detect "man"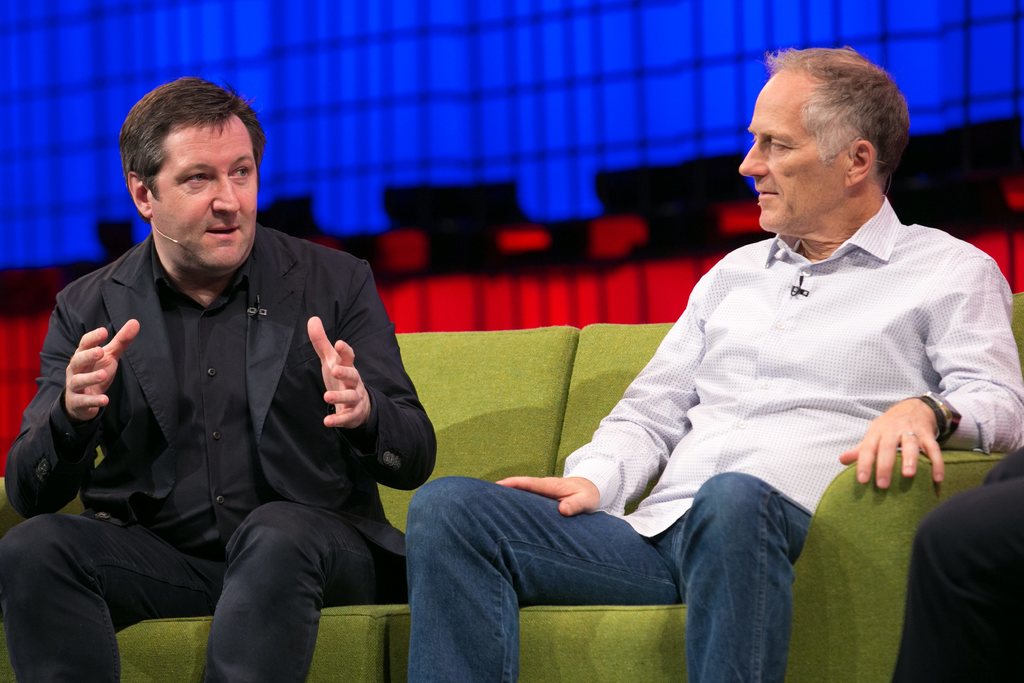
{"left": 0, "top": 75, "right": 436, "bottom": 682}
